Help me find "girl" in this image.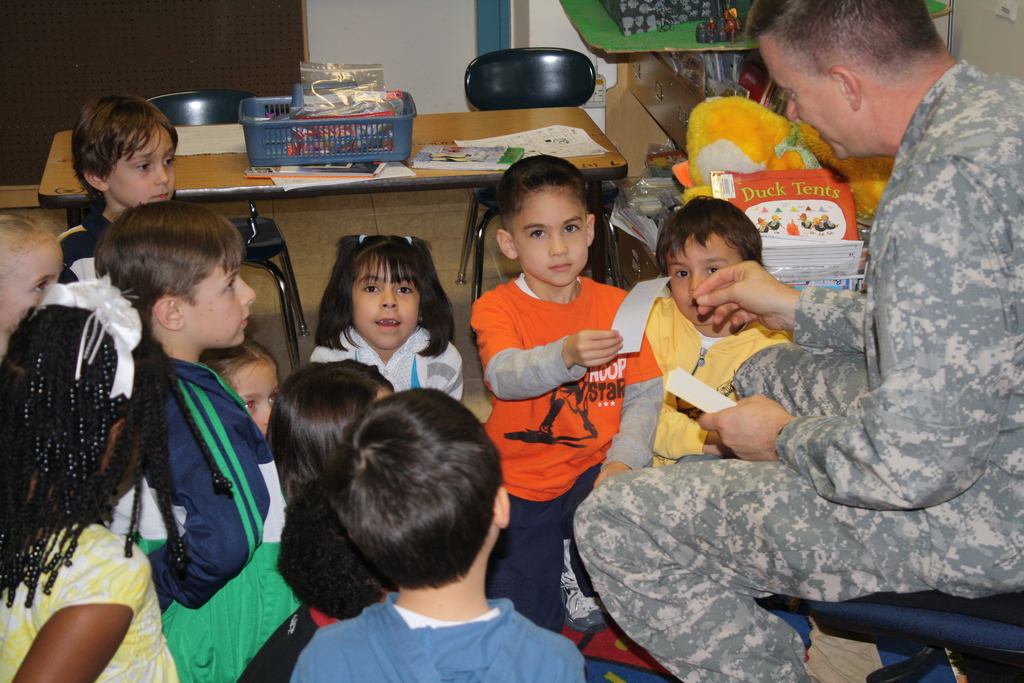
Found it: bbox=(308, 227, 465, 409).
